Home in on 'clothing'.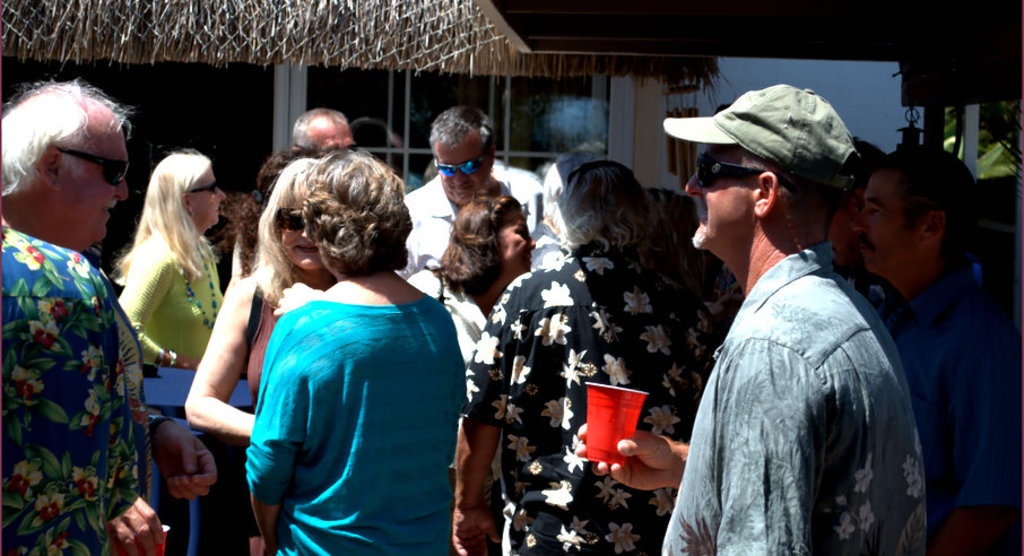
Homed in at [x1=449, y1=246, x2=714, y2=555].
